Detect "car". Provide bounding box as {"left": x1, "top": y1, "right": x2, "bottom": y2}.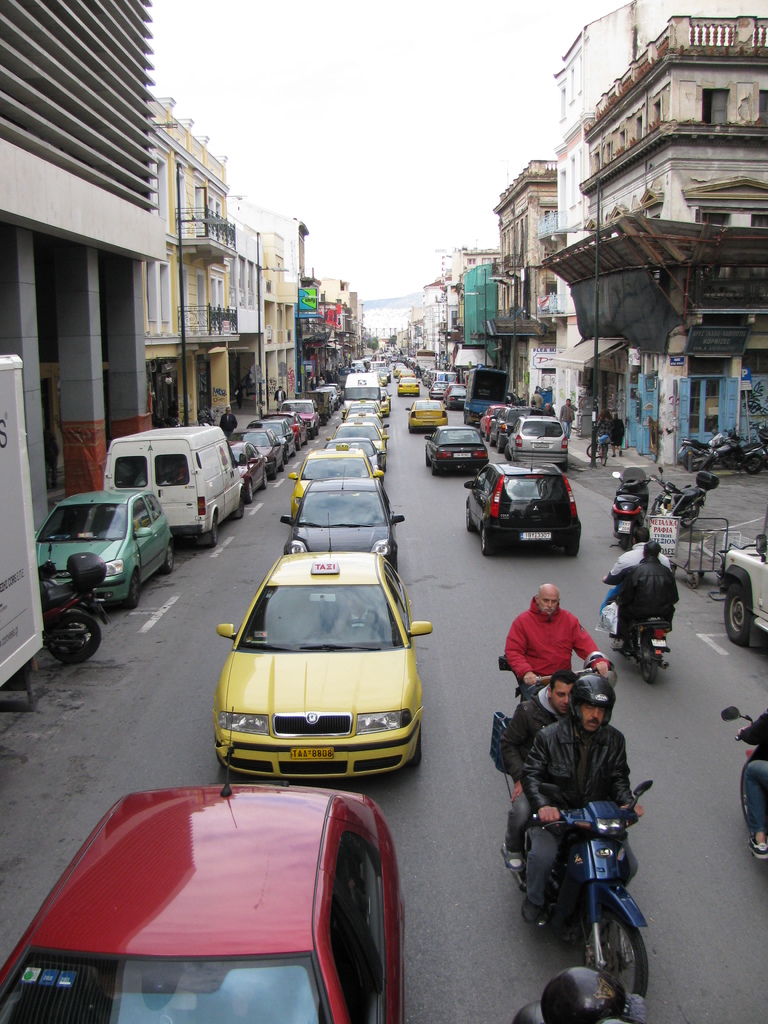
{"left": 258, "top": 408, "right": 310, "bottom": 450}.
